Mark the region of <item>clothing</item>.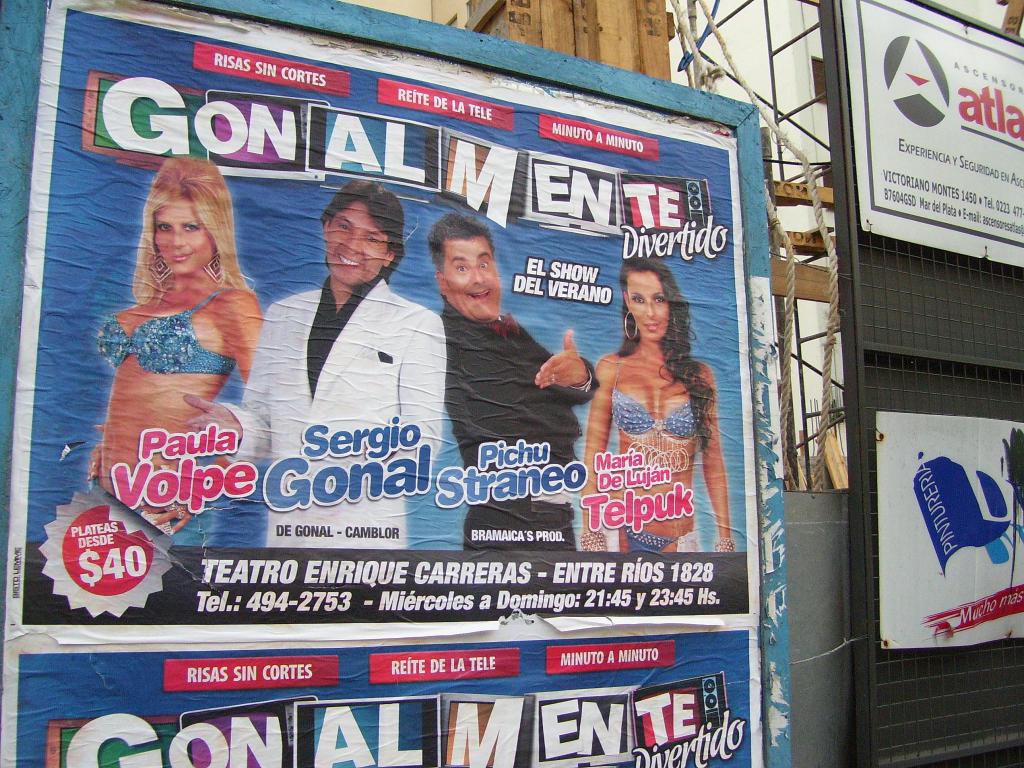
Region: (x1=439, y1=307, x2=596, y2=550).
